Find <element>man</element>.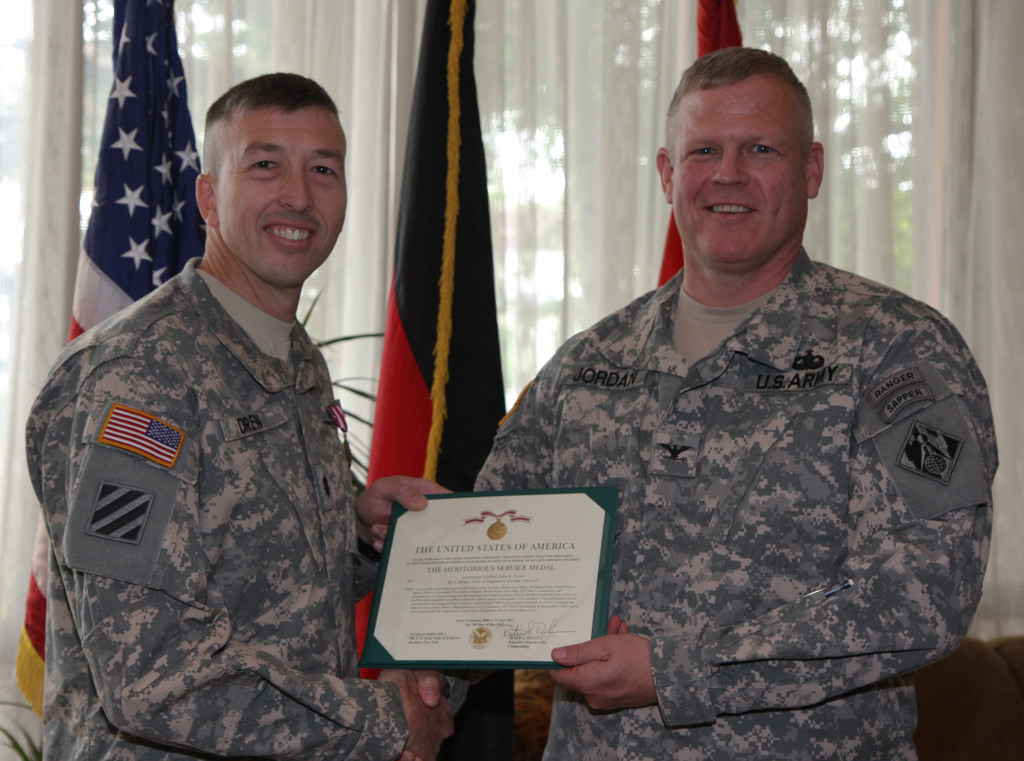
rect(21, 71, 465, 760).
